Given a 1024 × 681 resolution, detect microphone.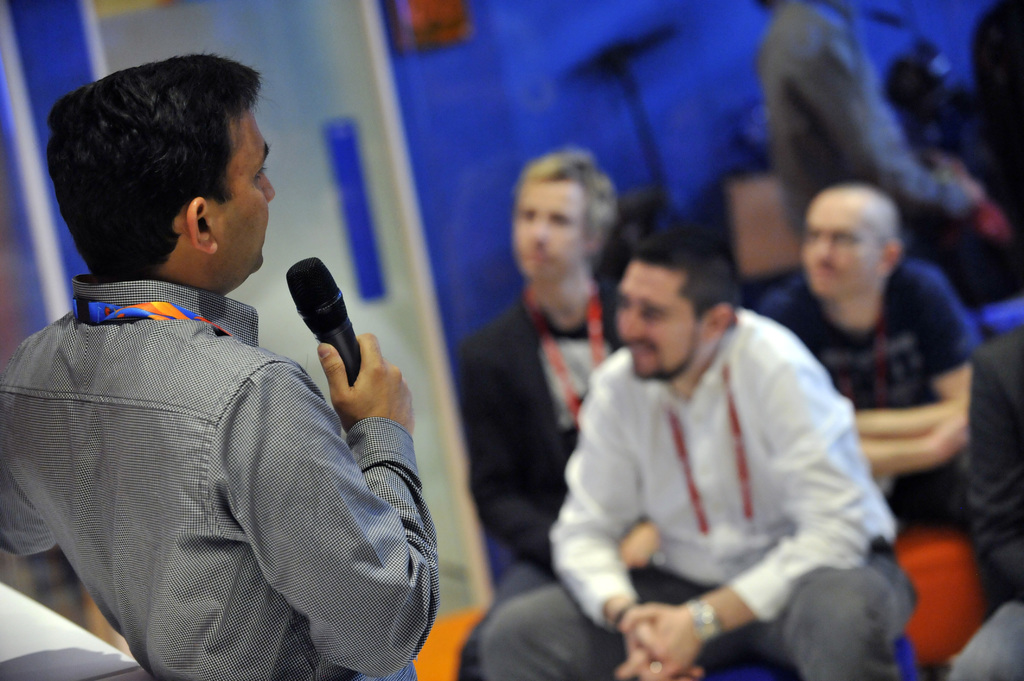
bbox(255, 260, 381, 403).
